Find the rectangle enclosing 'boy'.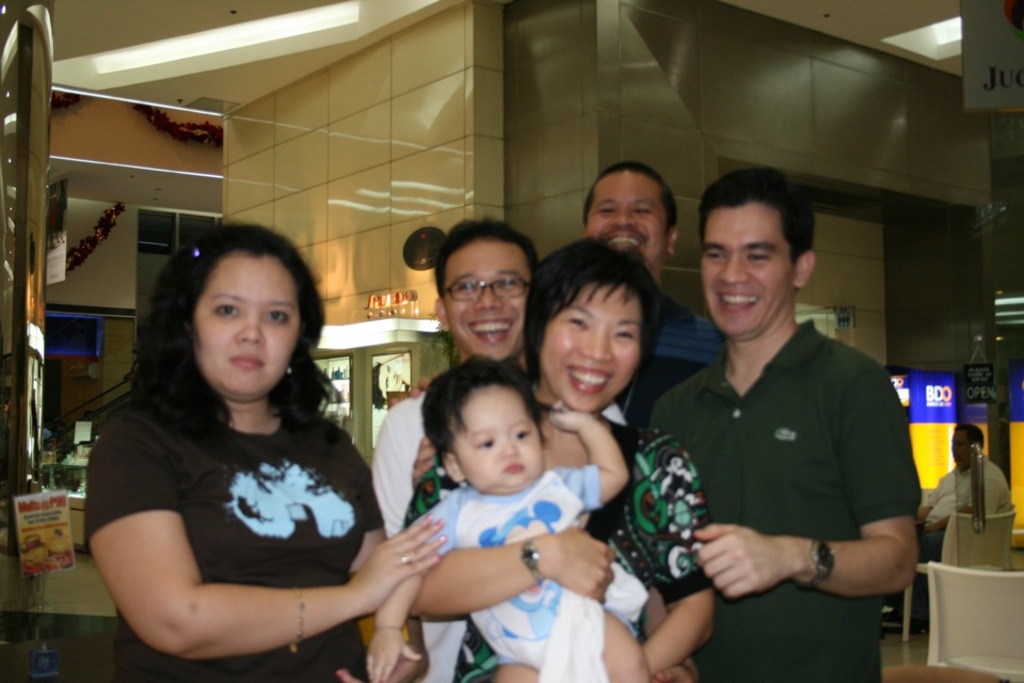
left=368, top=353, right=669, bottom=682.
